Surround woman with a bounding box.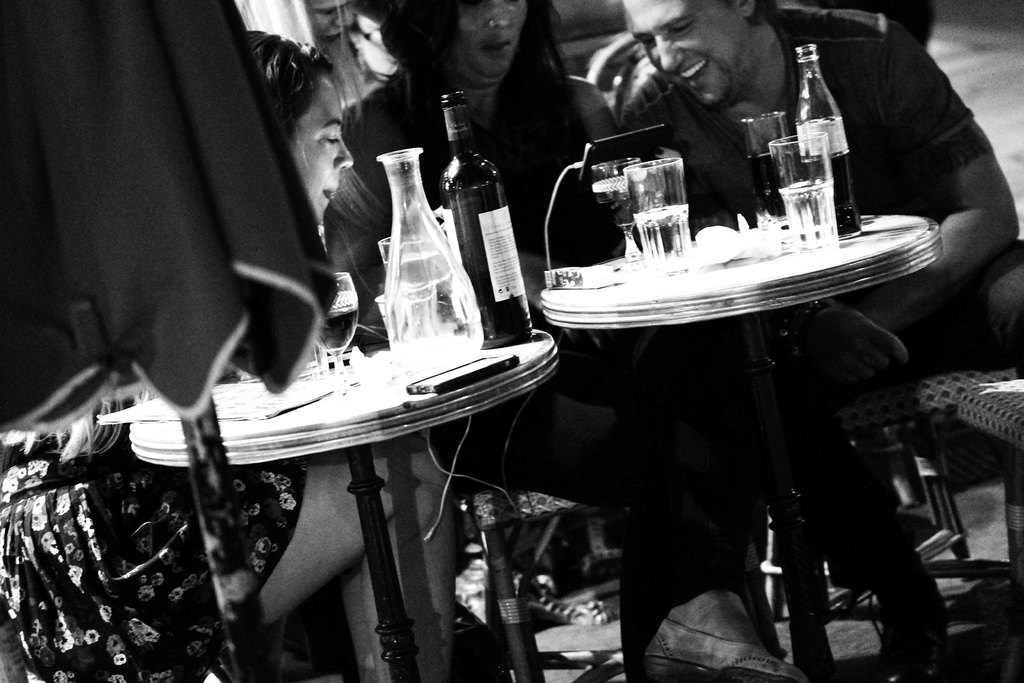
l=335, t=0, r=803, b=682.
